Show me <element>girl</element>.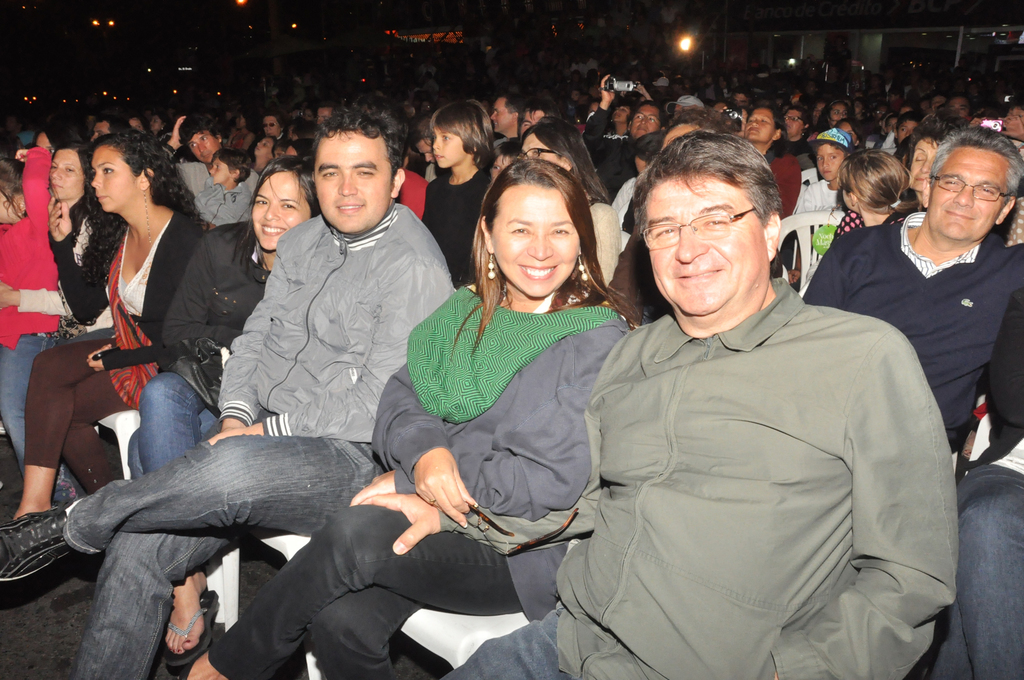
<element>girl</element> is here: [x1=827, y1=149, x2=908, y2=239].
